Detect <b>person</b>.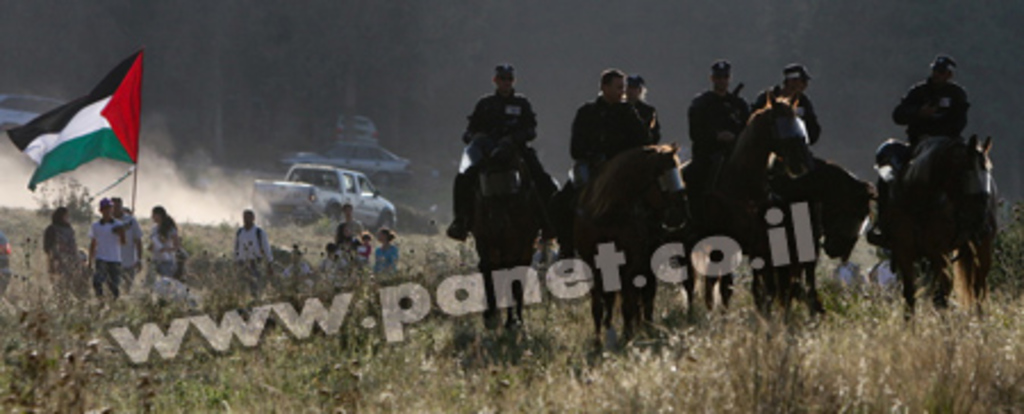
Detected at locate(881, 55, 976, 248).
